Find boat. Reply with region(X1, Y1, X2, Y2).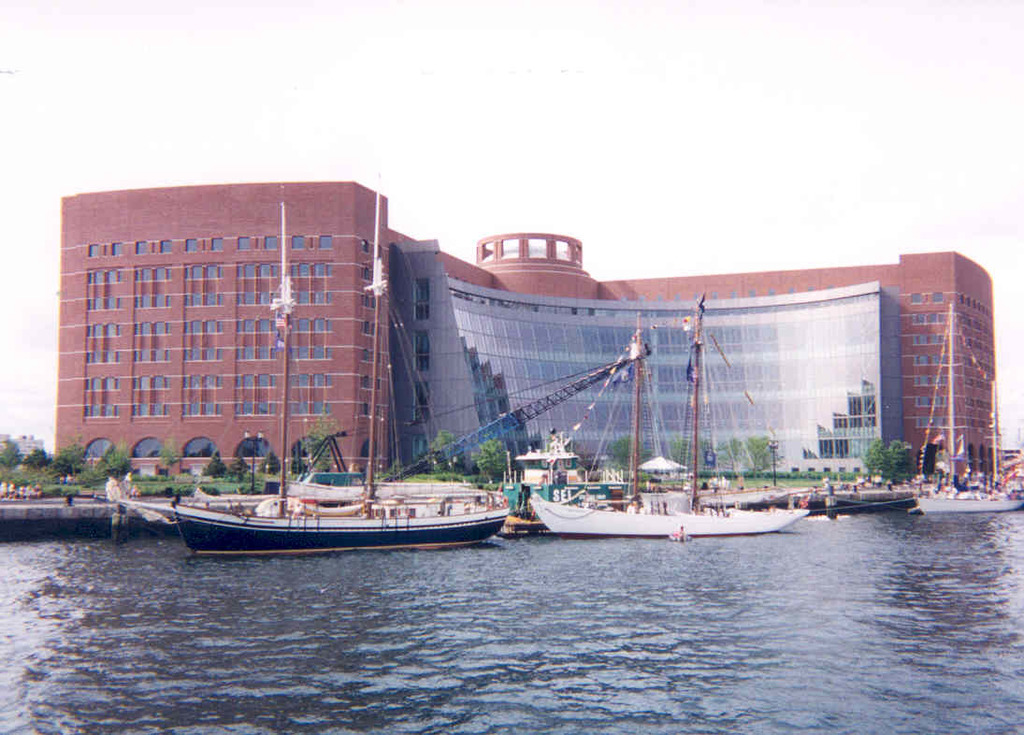
region(913, 304, 1023, 510).
